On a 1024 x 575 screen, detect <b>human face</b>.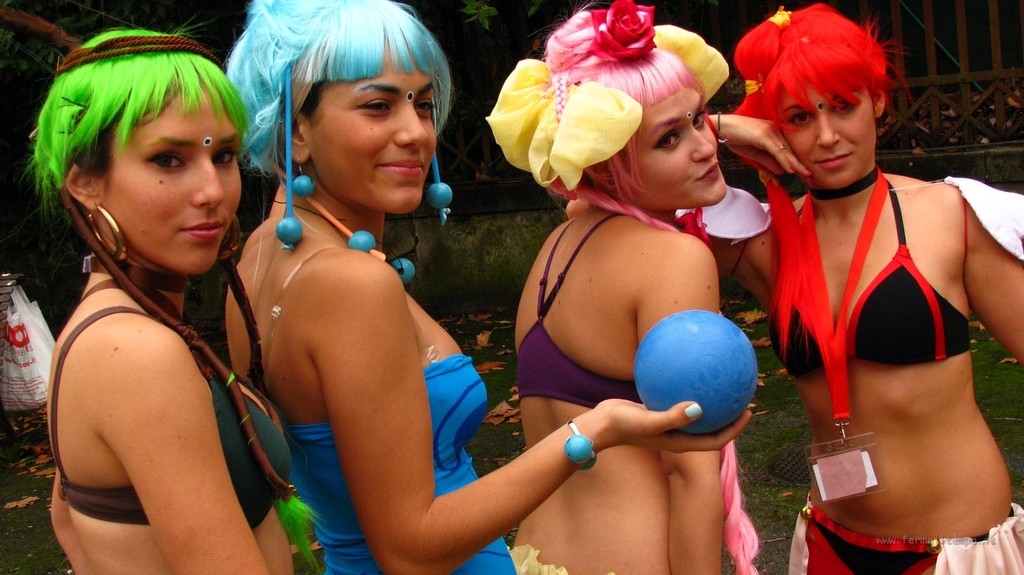
778/91/875/189.
